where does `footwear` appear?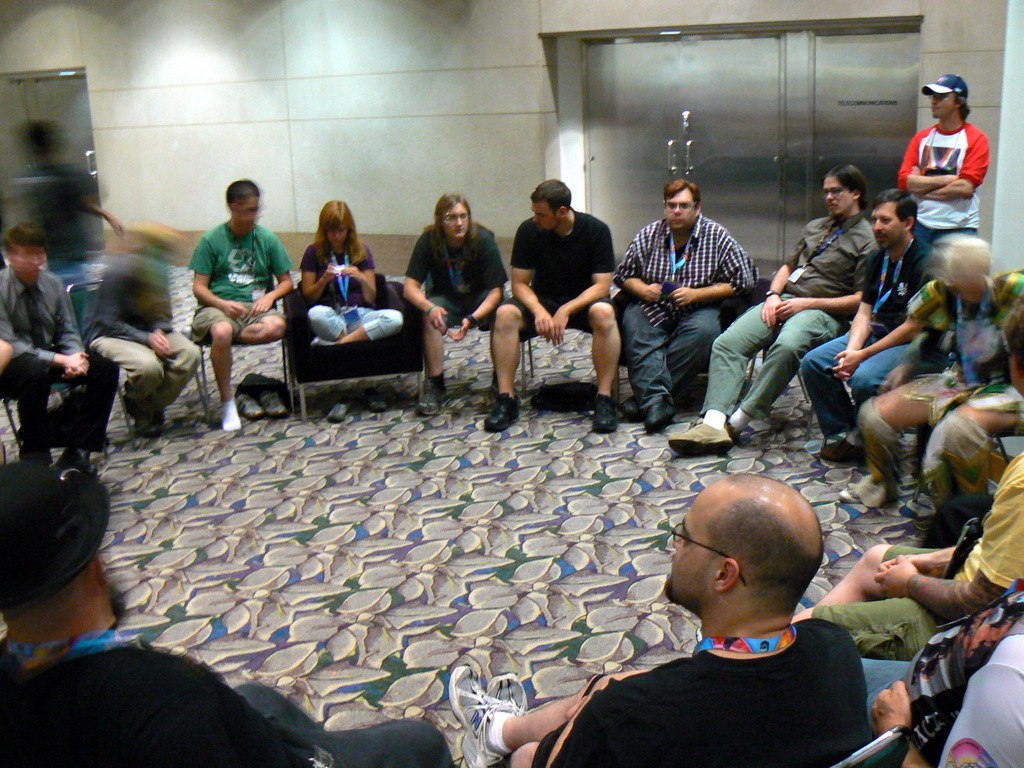
Appears at [593,397,615,430].
